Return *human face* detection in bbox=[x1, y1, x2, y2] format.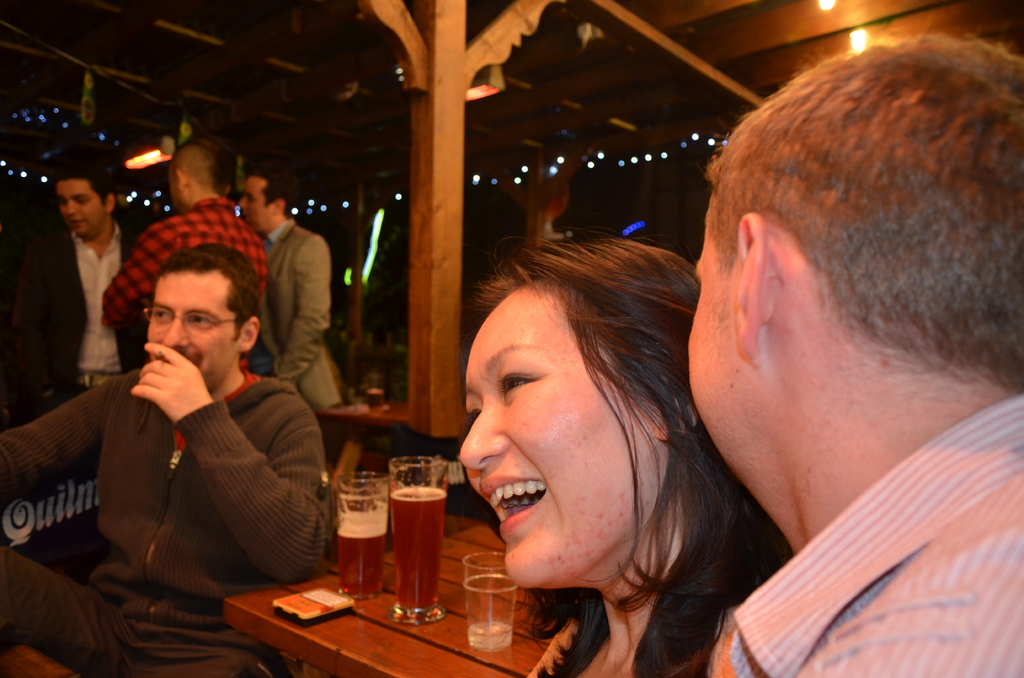
bbox=[237, 179, 273, 234].
